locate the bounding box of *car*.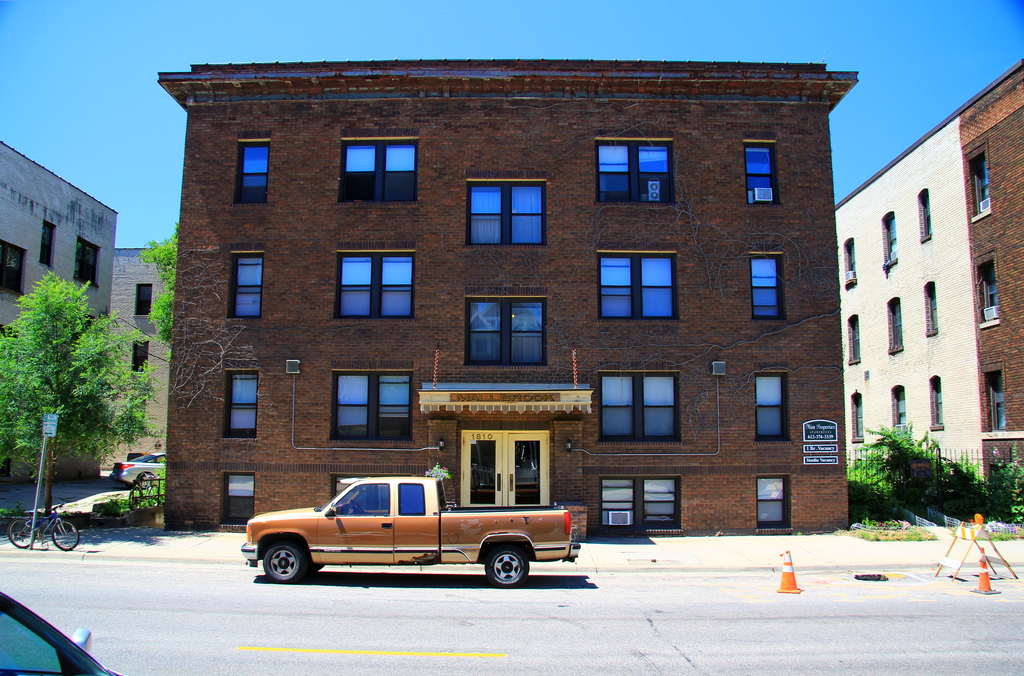
Bounding box: x1=111, y1=448, x2=164, y2=490.
